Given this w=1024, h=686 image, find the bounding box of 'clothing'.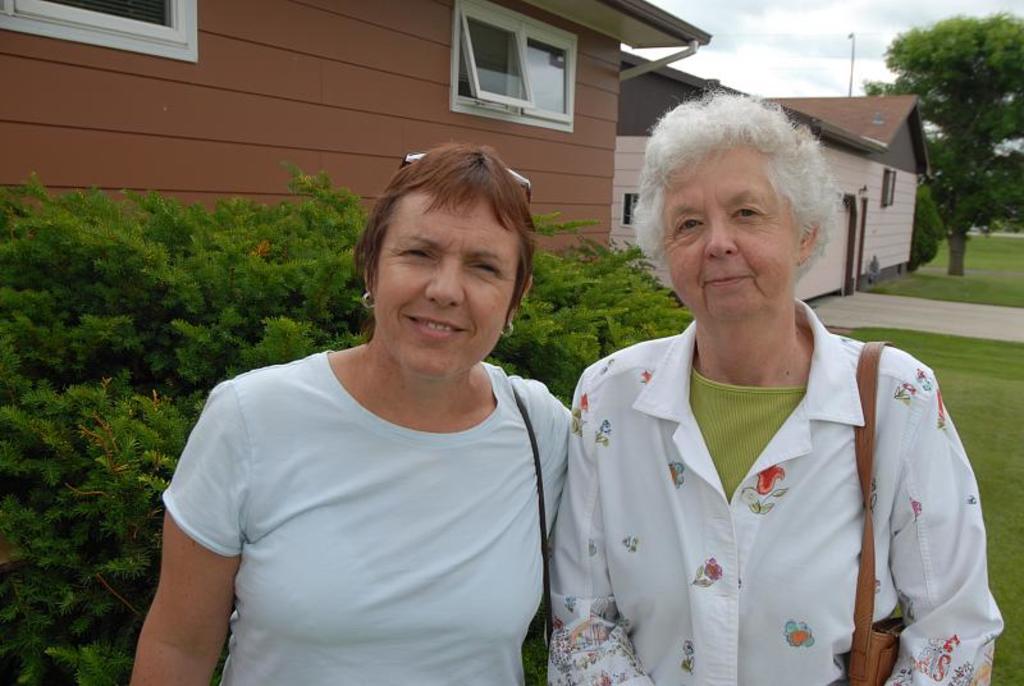
select_region(547, 284, 986, 666).
